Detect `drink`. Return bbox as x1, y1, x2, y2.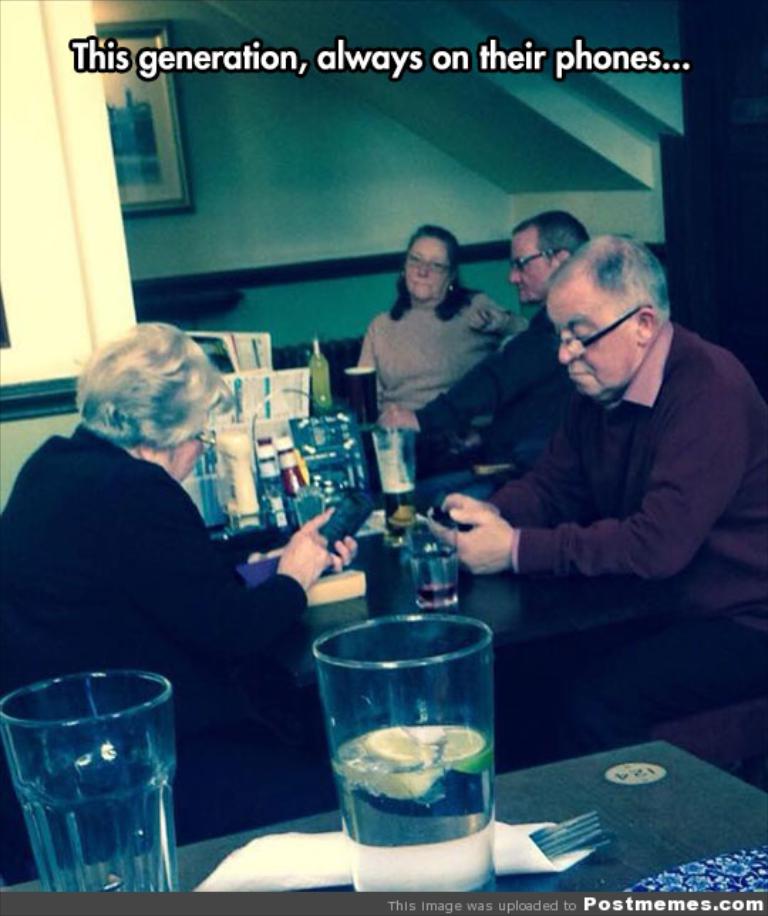
381, 481, 415, 538.
